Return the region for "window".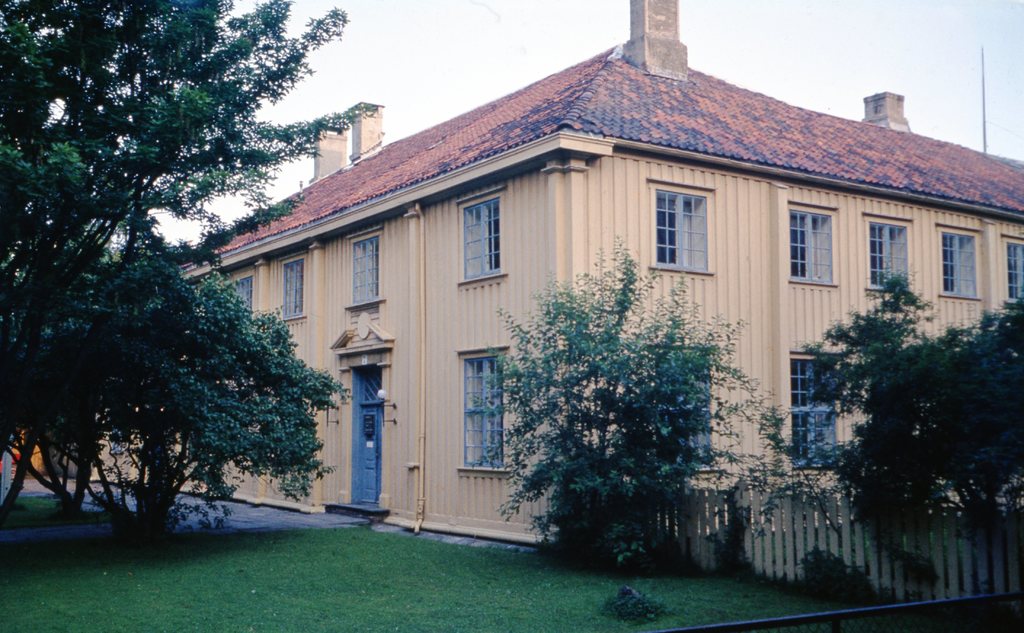
l=1004, t=240, r=1023, b=299.
